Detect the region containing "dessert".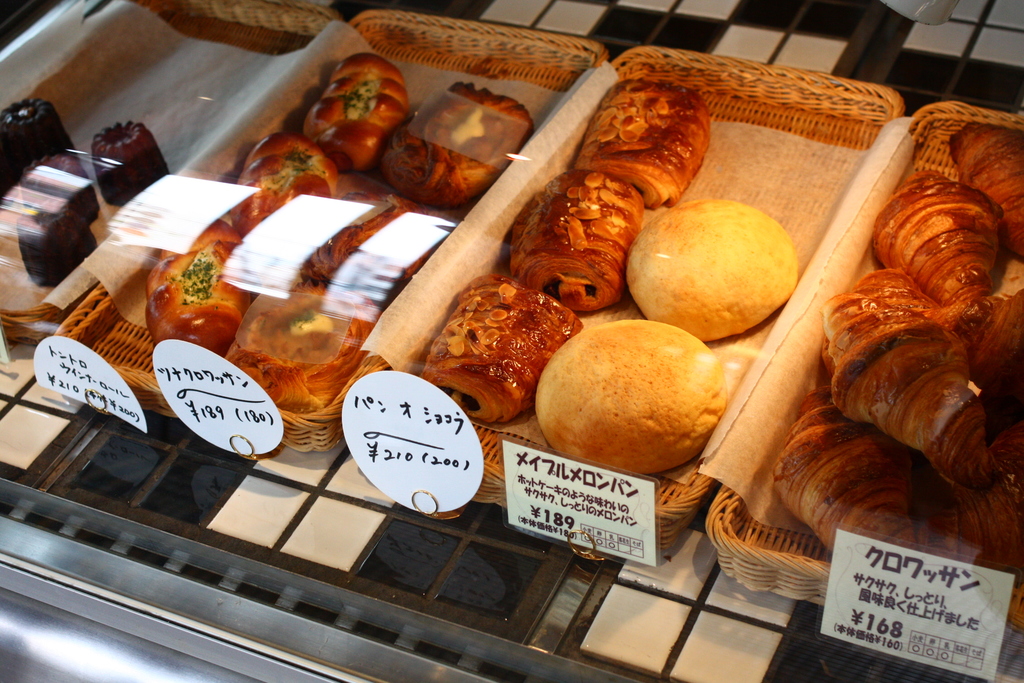
<box>0,101,75,158</box>.
